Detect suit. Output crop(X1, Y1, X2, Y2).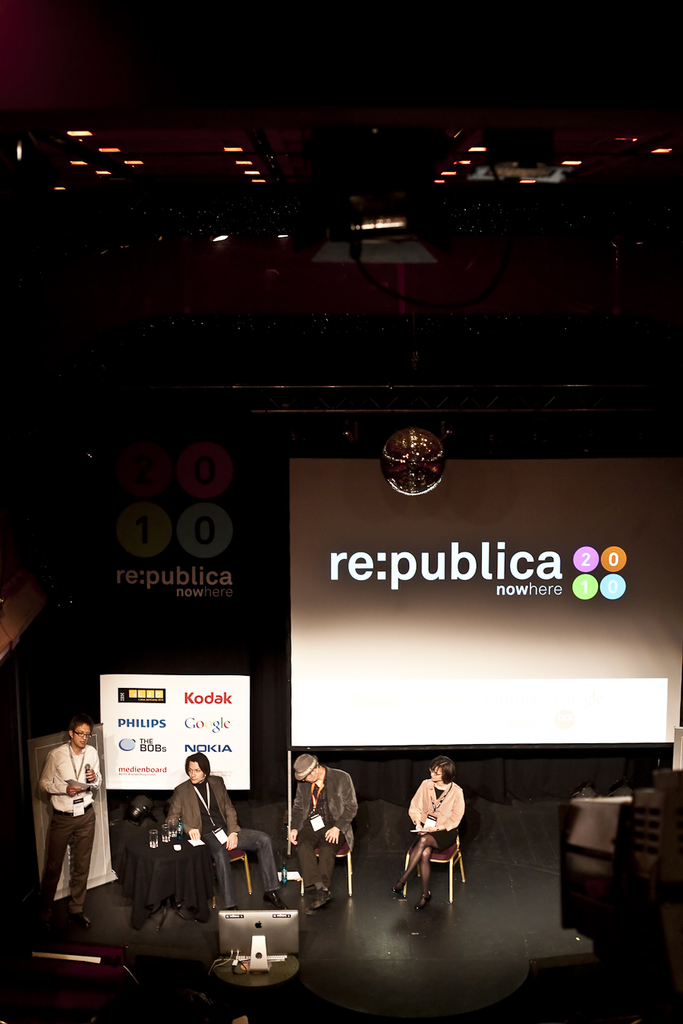
crop(172, 769, 281, 909).
